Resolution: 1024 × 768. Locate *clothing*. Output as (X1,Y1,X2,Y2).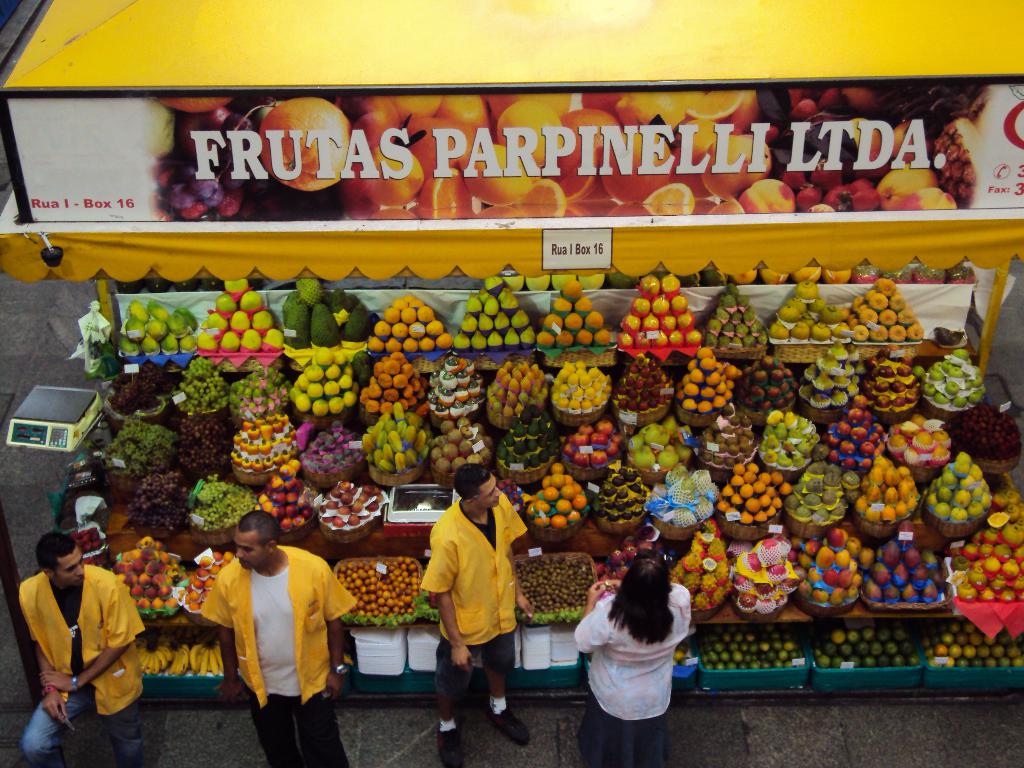
(196,547,355,764).
